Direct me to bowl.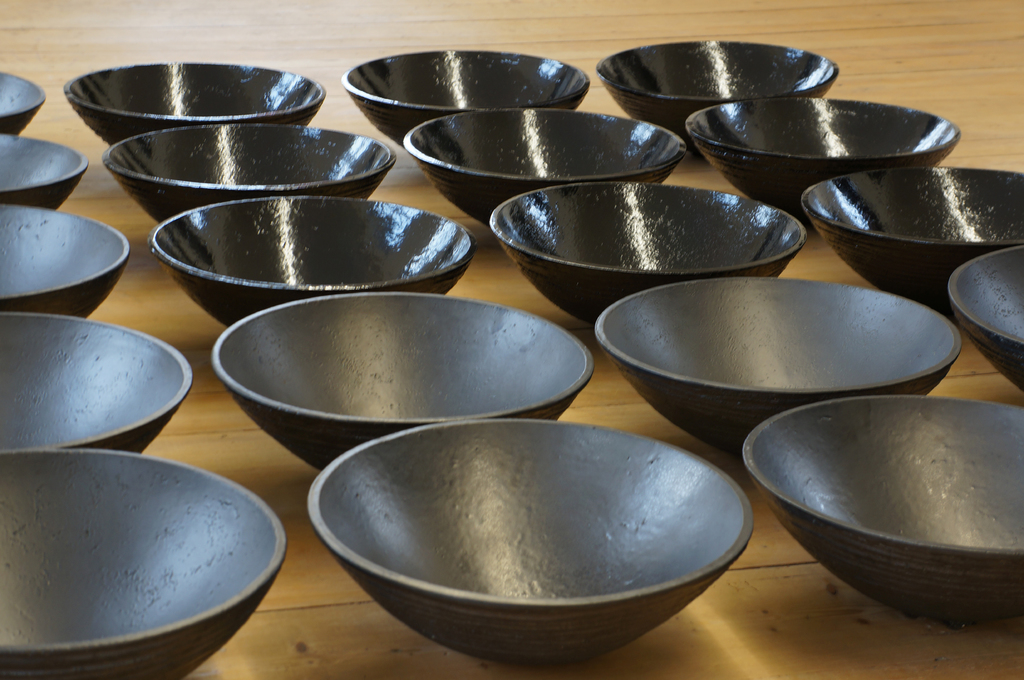
Direction: detection(151, 201, 473, 329).
